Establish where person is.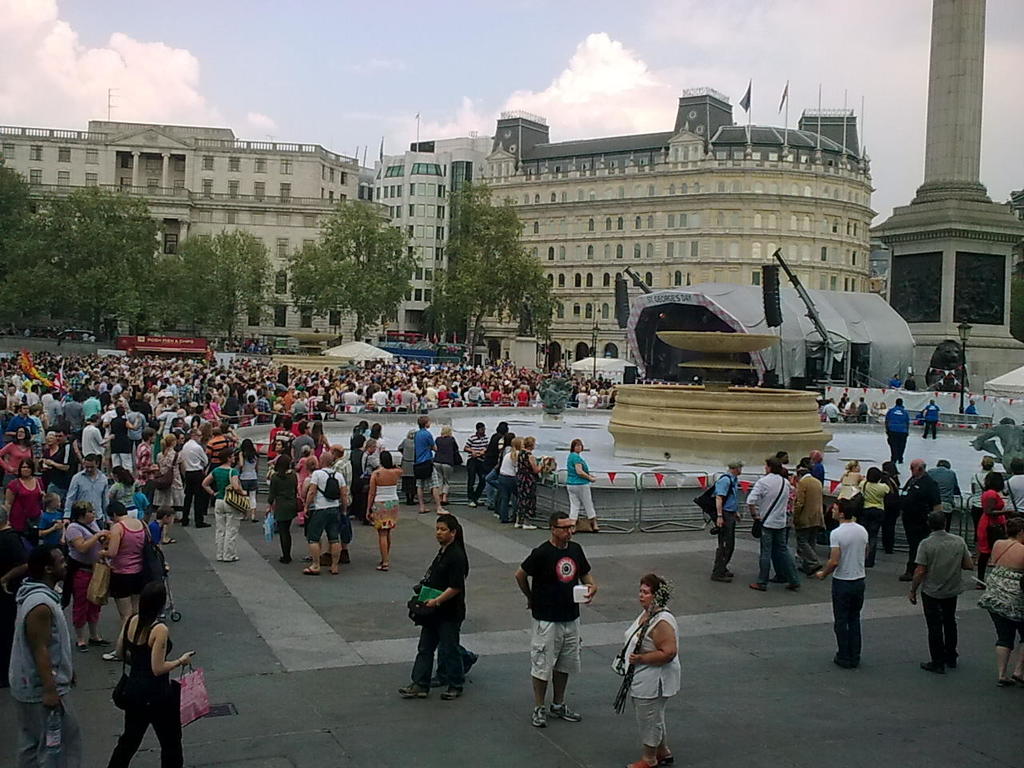
Established at pyautogui.locateOnScreen(62, 458, 107, 530).
